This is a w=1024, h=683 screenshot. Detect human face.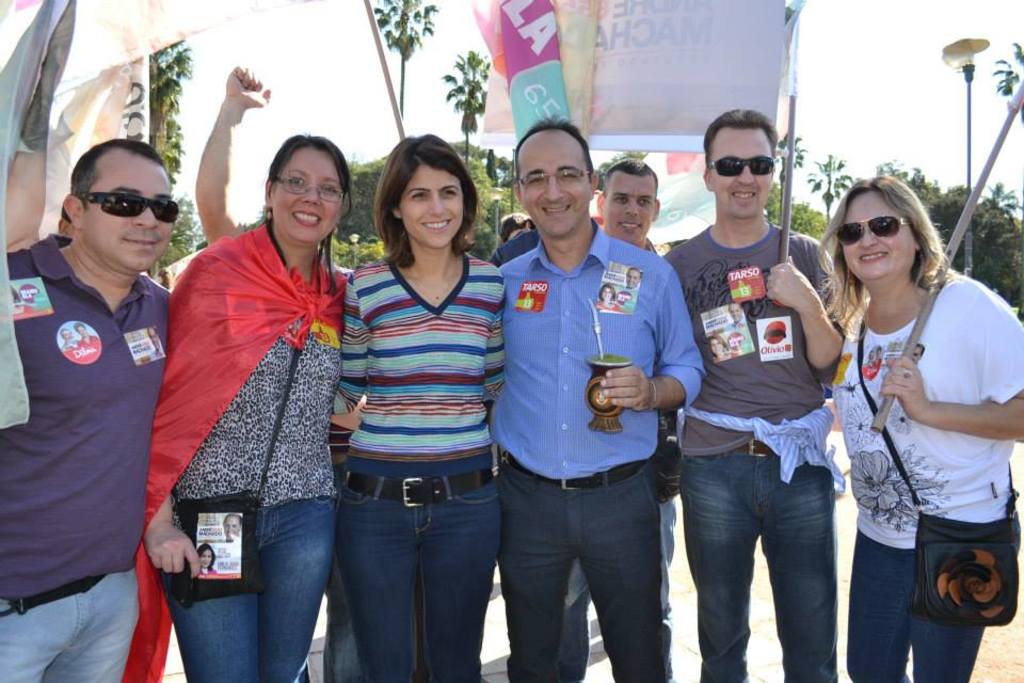
l=909, t=345, r=923, b=363.
